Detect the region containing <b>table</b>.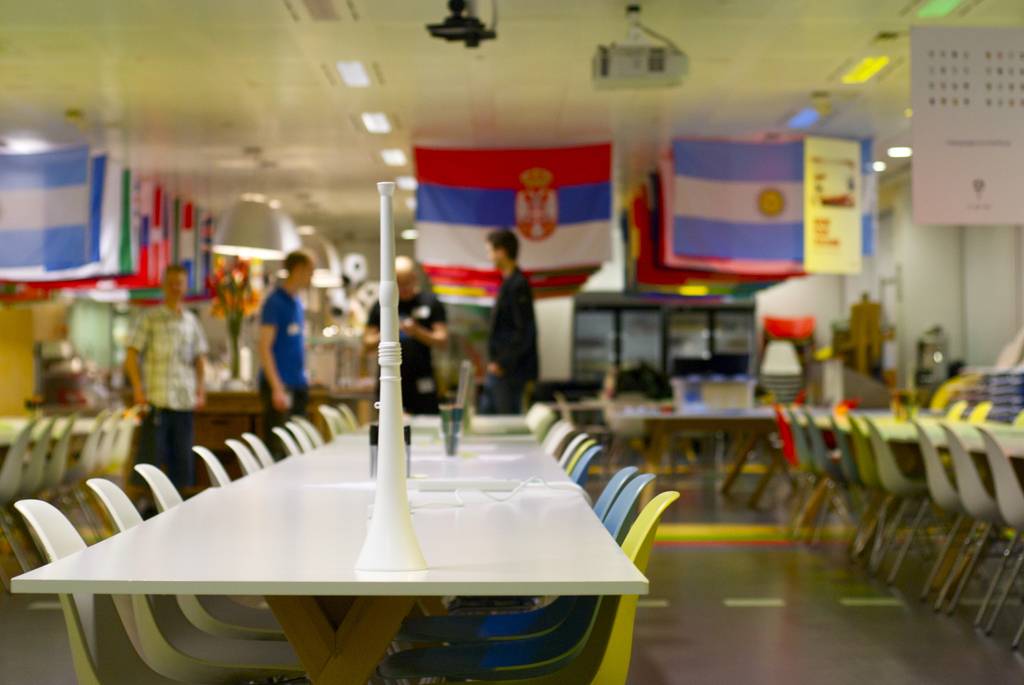
x1=24 y1=420 x2=644 y2=671.
